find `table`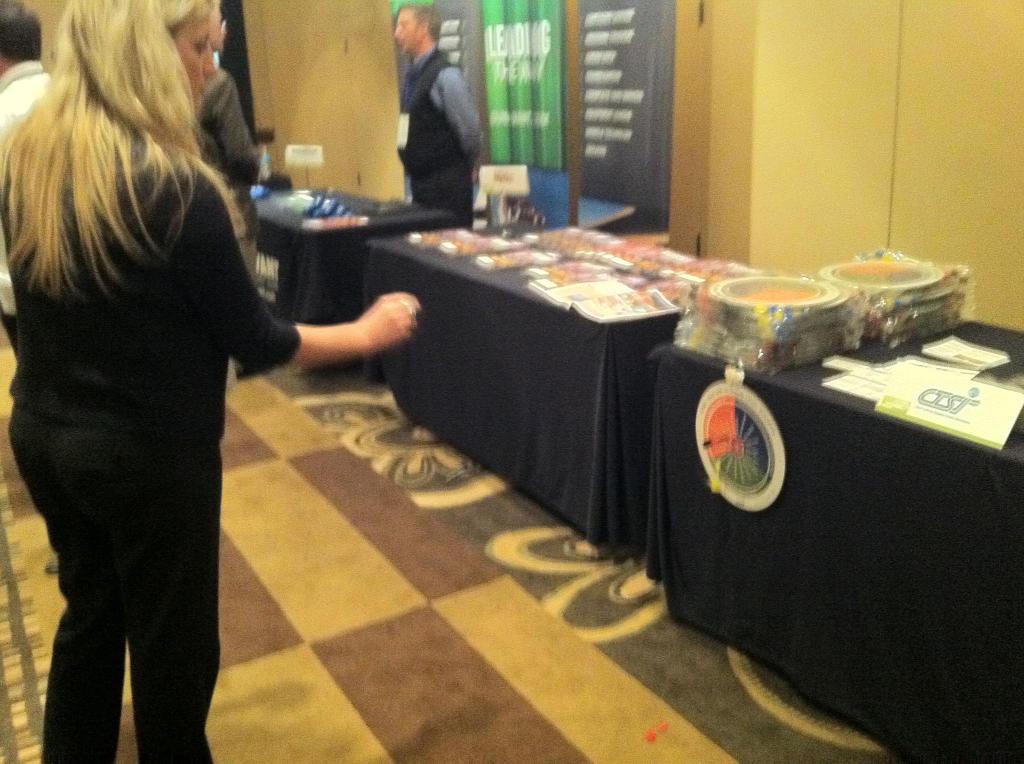
bbox=(652, 313, 1023, 763)
